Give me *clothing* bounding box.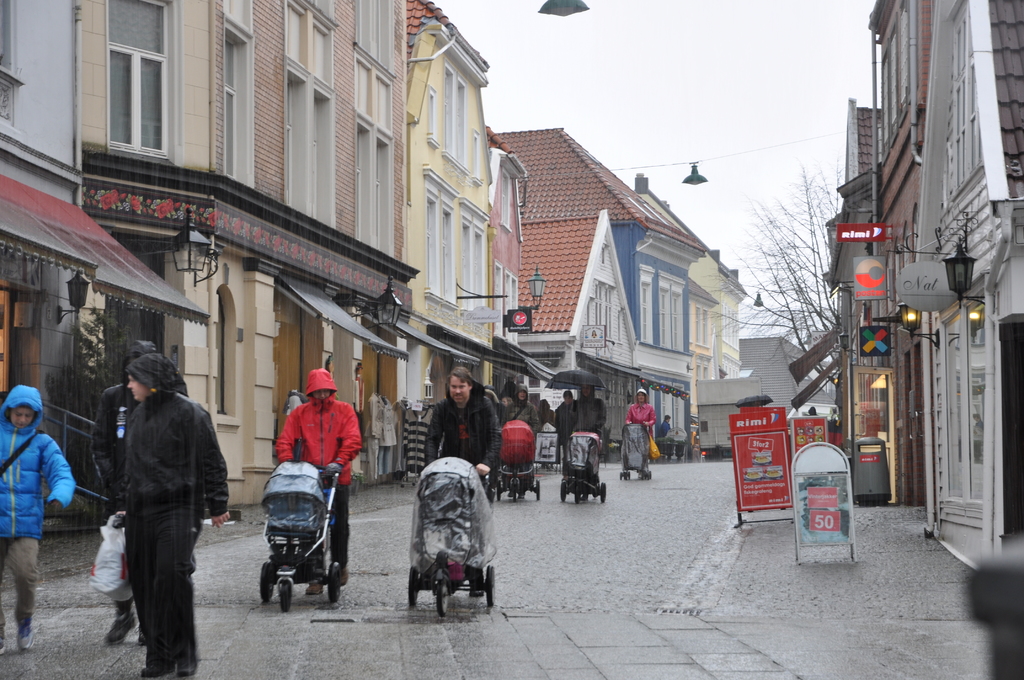
(x1=91, y1=374, x2=143, y2=552).
